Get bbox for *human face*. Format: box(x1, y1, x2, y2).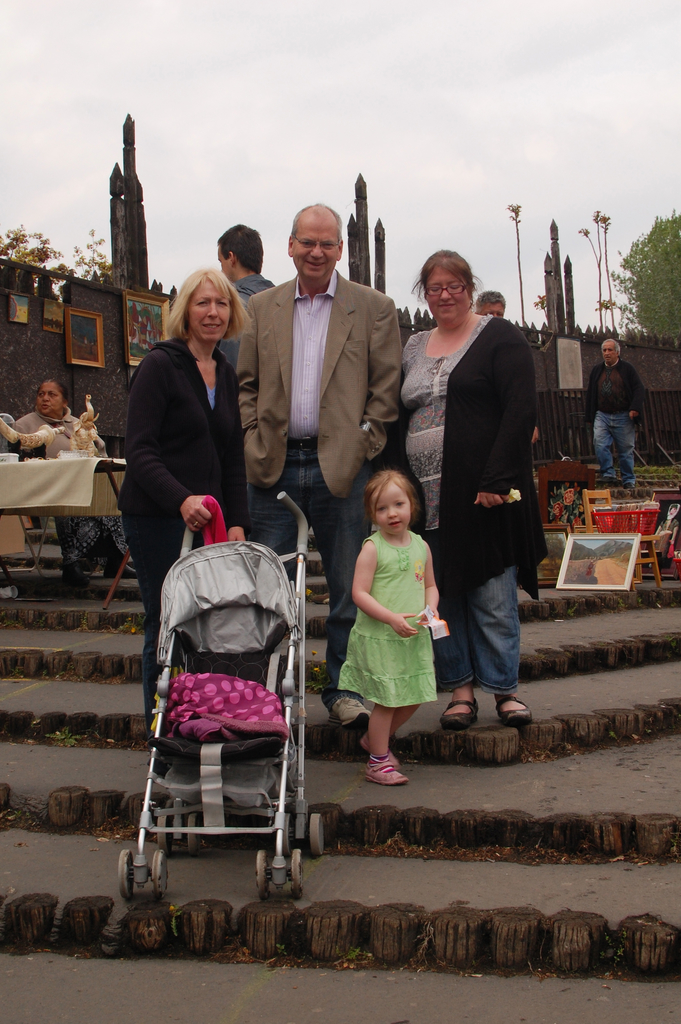
box(34, 381, 64, 410).
